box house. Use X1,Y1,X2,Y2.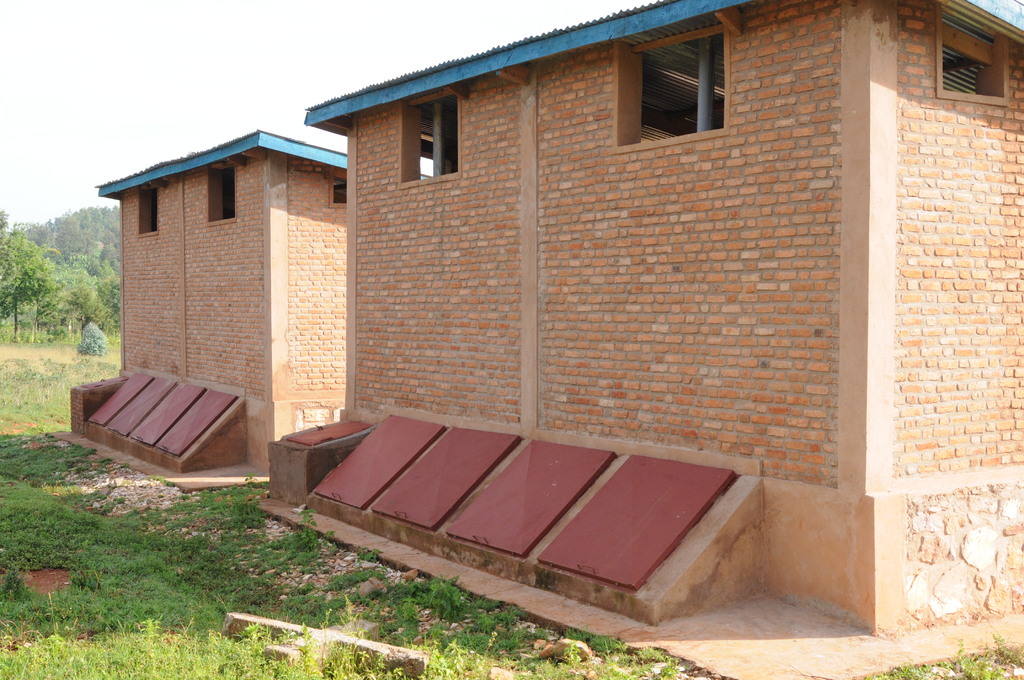
86,101,354,470.
